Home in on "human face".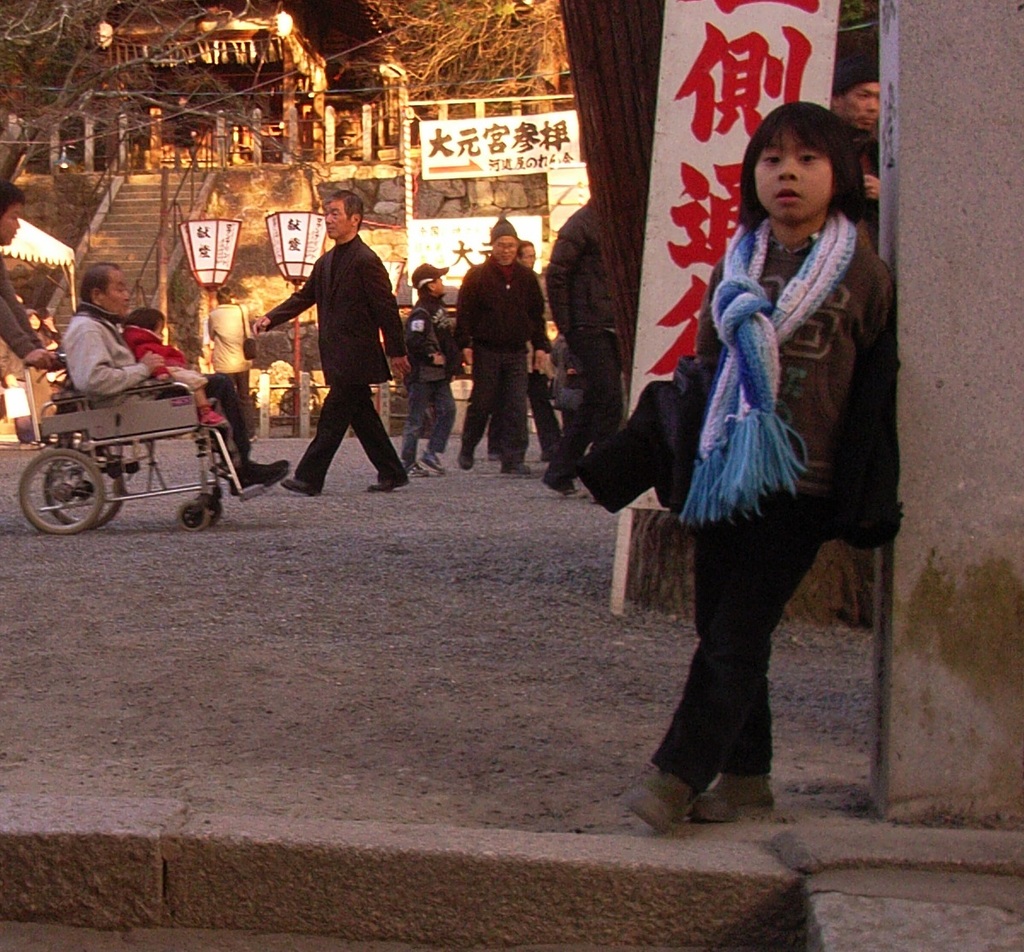
Homed in at [left=433, top=279, right=448, bottom=295].
